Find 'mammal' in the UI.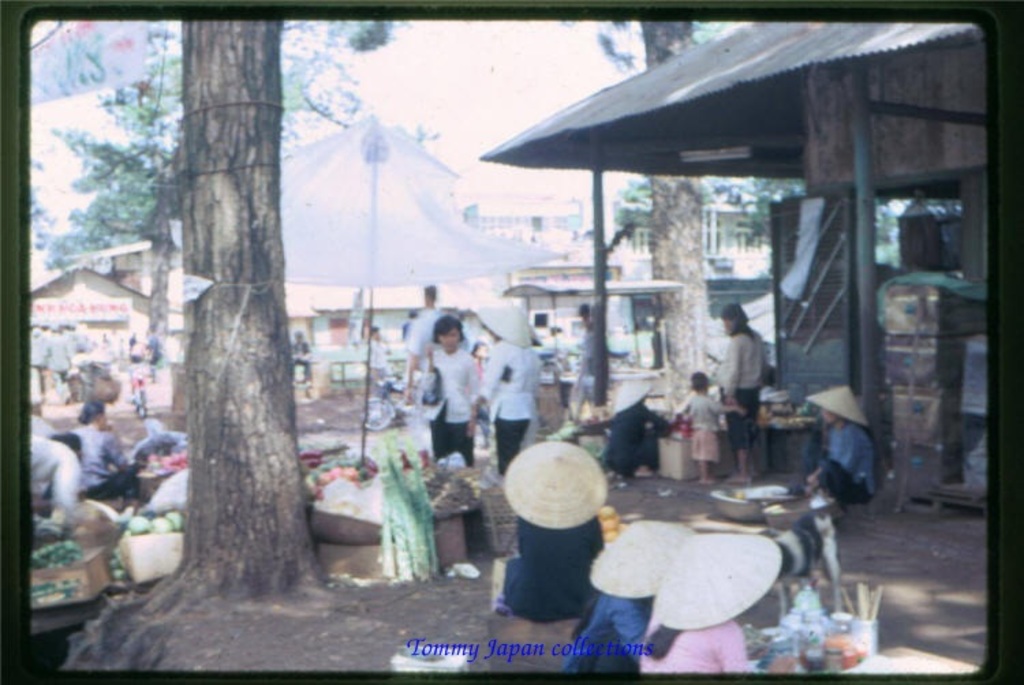
UI element at locate(477, 302, 541, 468).
